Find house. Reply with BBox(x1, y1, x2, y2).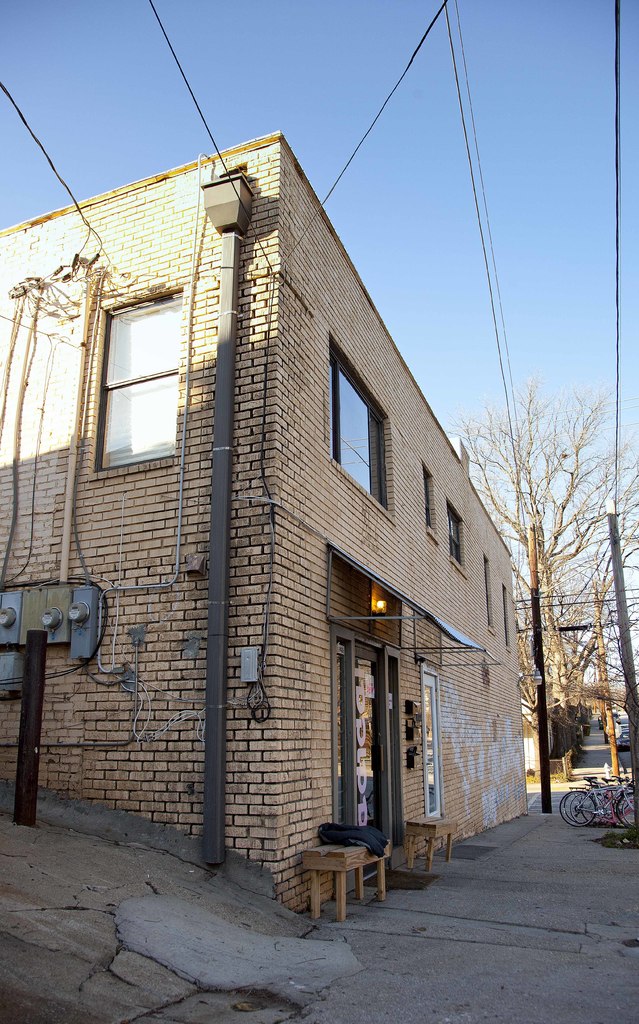
BBox(40, 58, 553, 934).
